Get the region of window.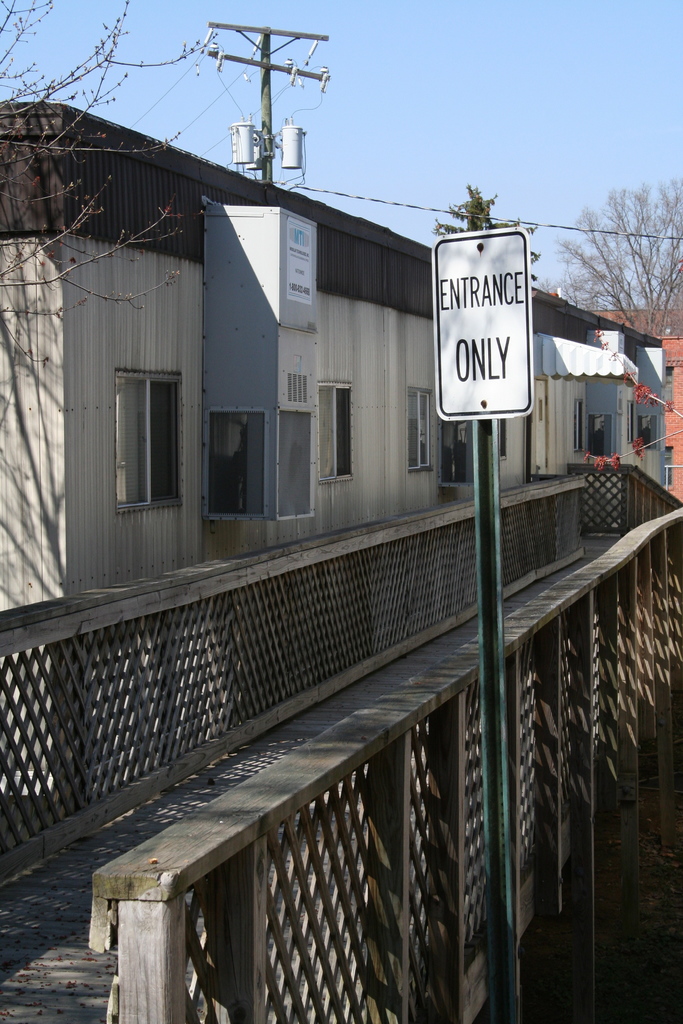
locate(117, 369, 183, 517).
